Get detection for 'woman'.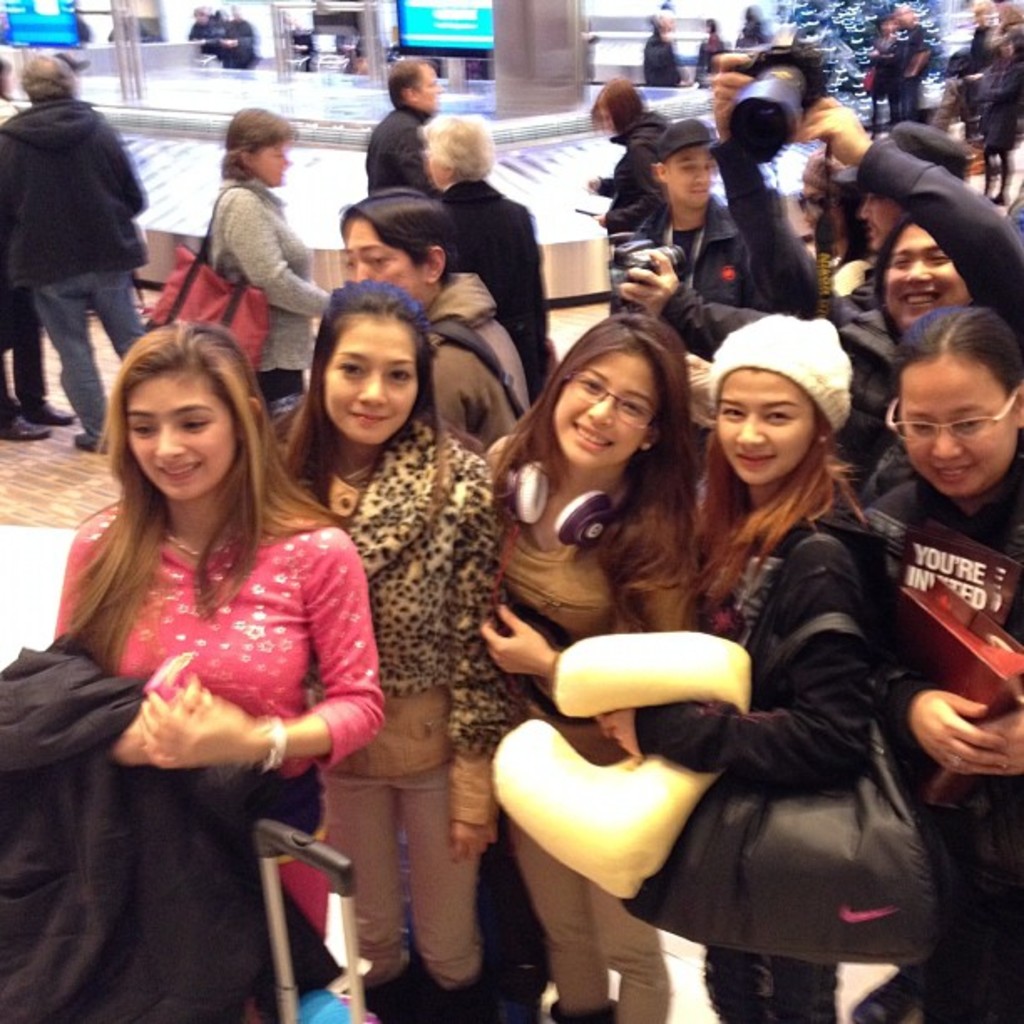
Detection: <bbox>27, 294, 385, 1001</bbox>.
